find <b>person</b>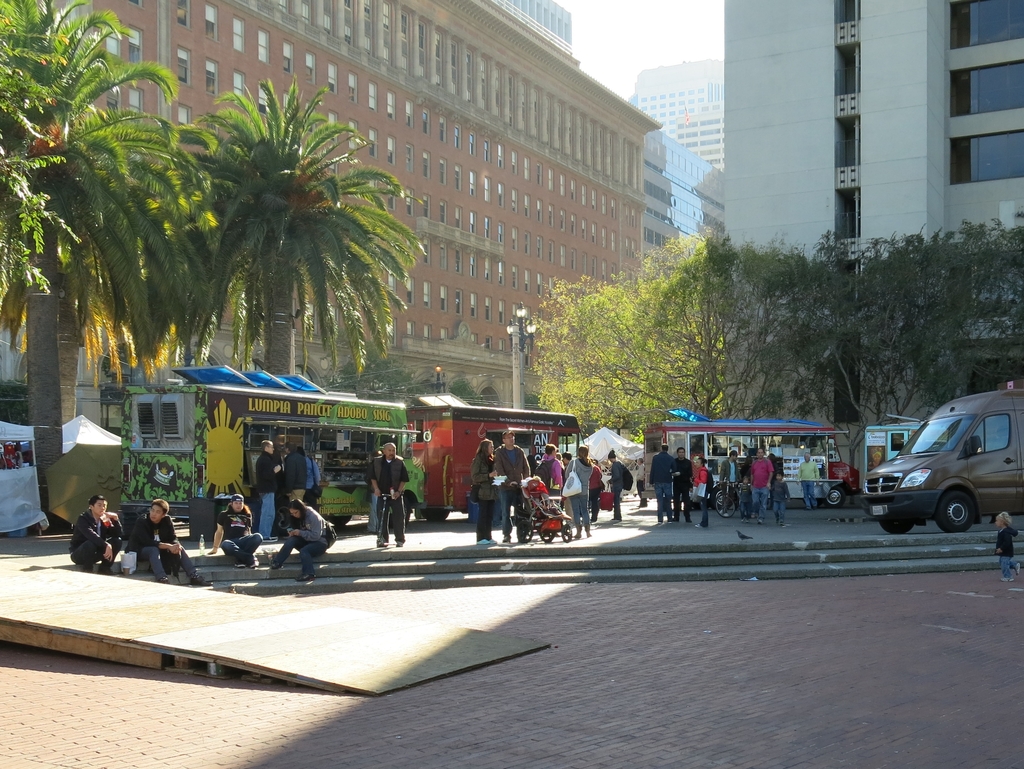
<region>366, 443, 417, 552</region>
